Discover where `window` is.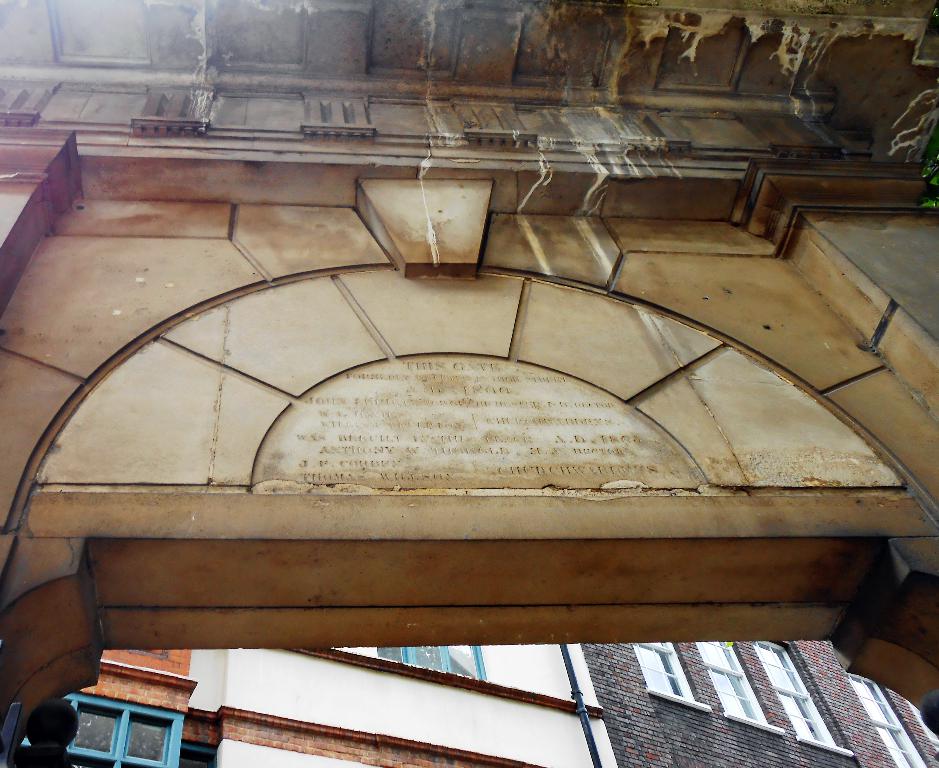
Discovered at pyautogui.locateOnScreen(66, 688, 181, 767).
